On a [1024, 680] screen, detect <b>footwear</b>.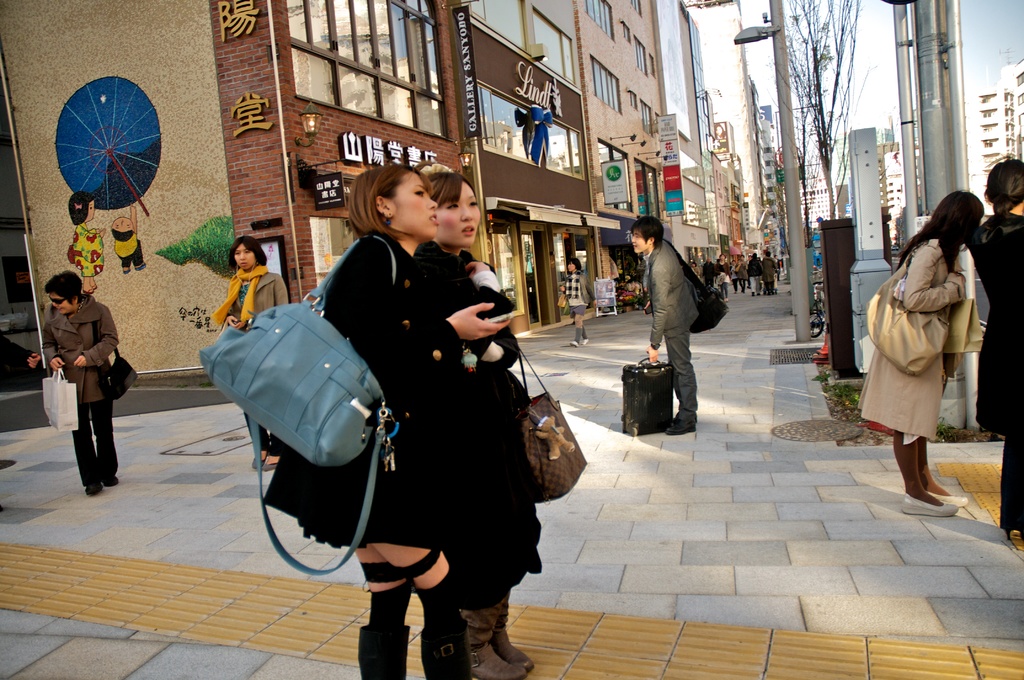
box(100, 474, 122, 485).
